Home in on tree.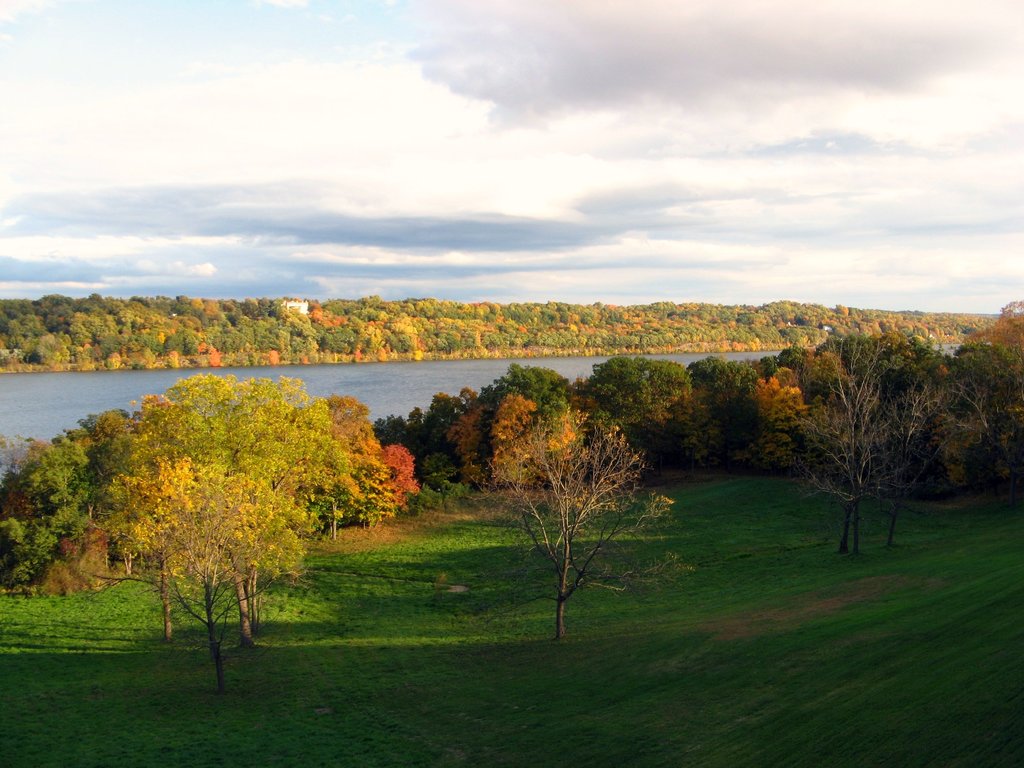
Homed in at 882:378:1001:540.
